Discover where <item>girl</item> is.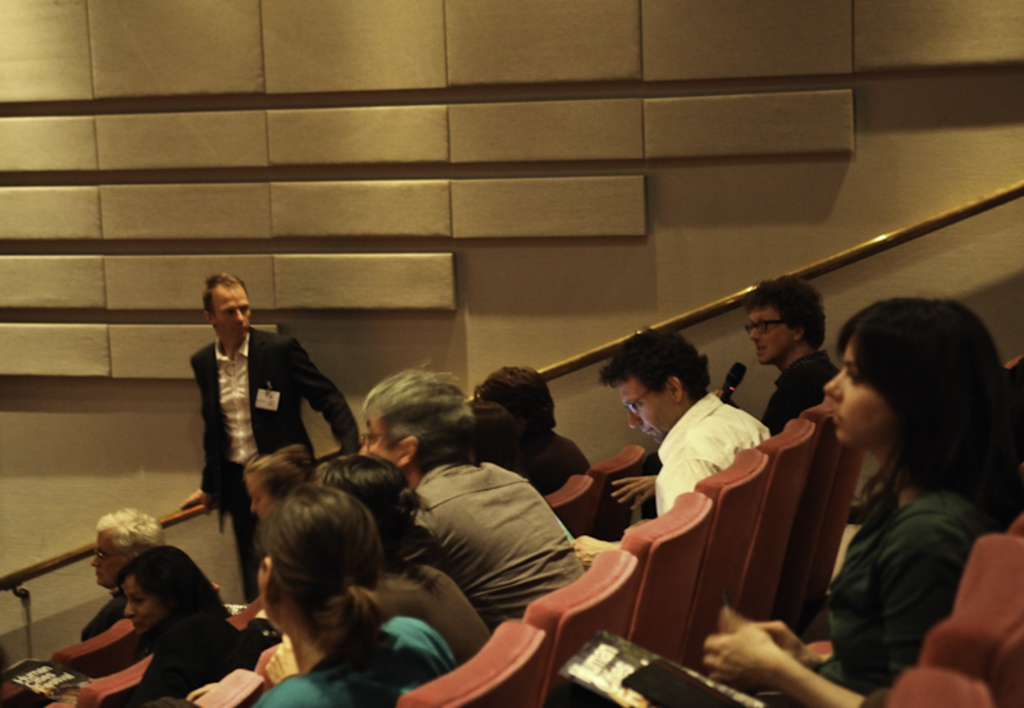
Discovered at [300,446,497,666].
